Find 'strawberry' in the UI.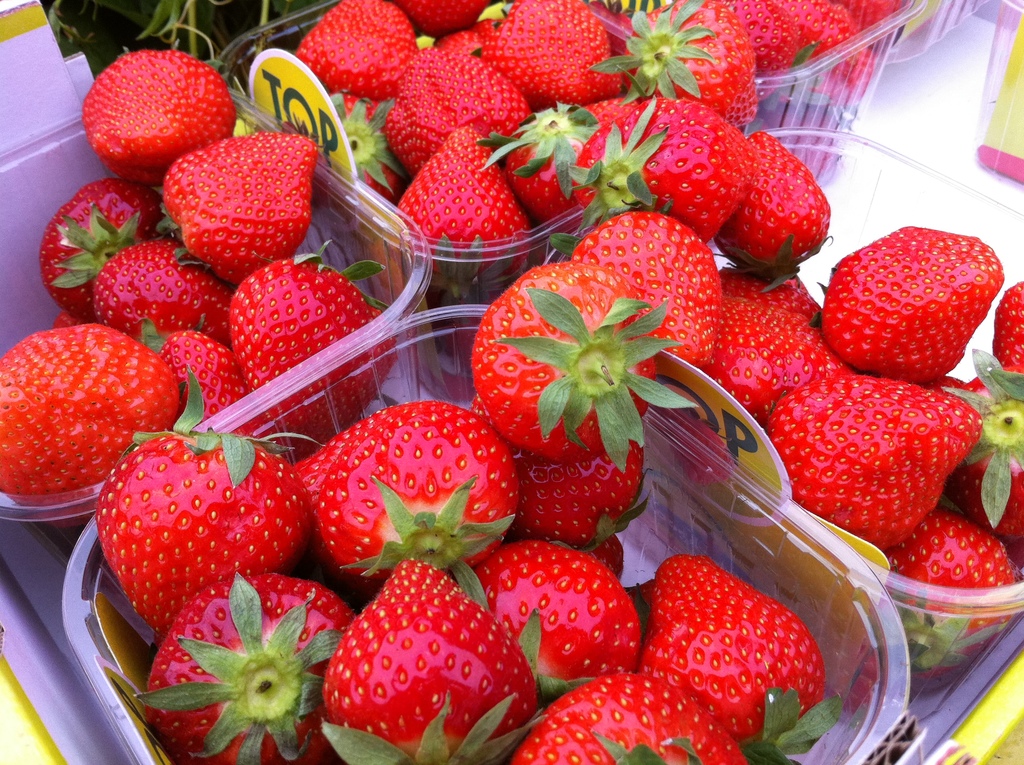
UI element at locate(226, 239, 394, 426).
